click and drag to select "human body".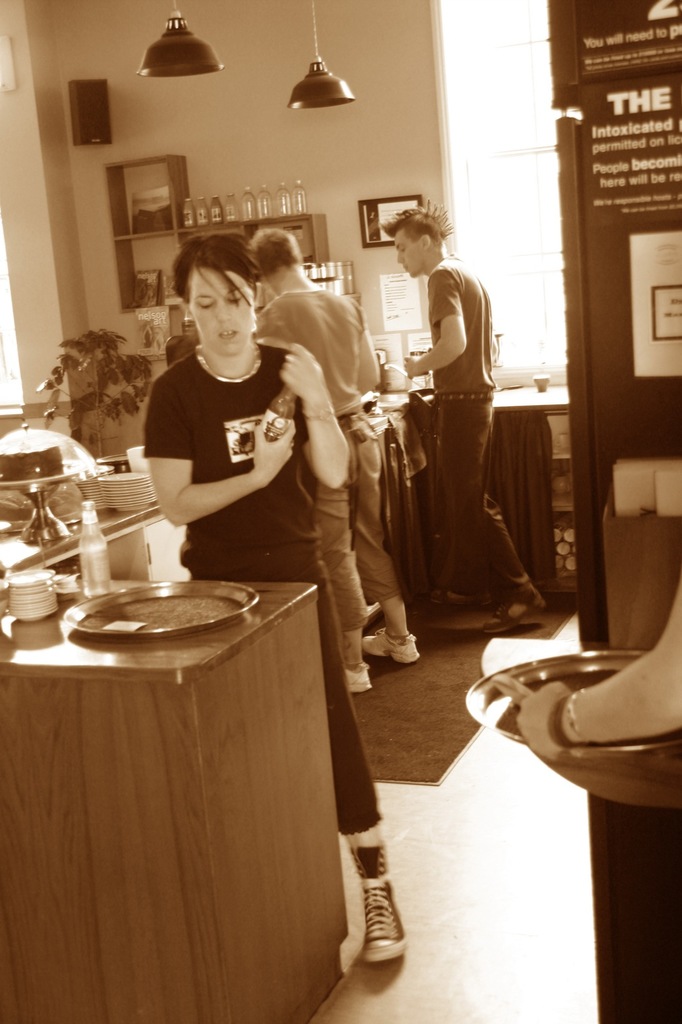
Selection: BBox(398, 251, 548, 655).
